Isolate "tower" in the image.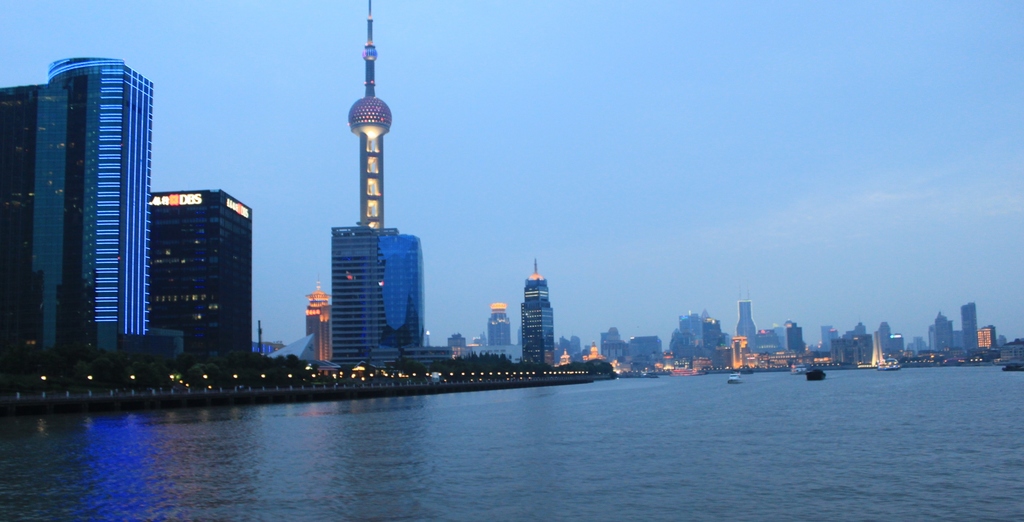
Isolated region: bbox=(936, 313, 950, 351).
